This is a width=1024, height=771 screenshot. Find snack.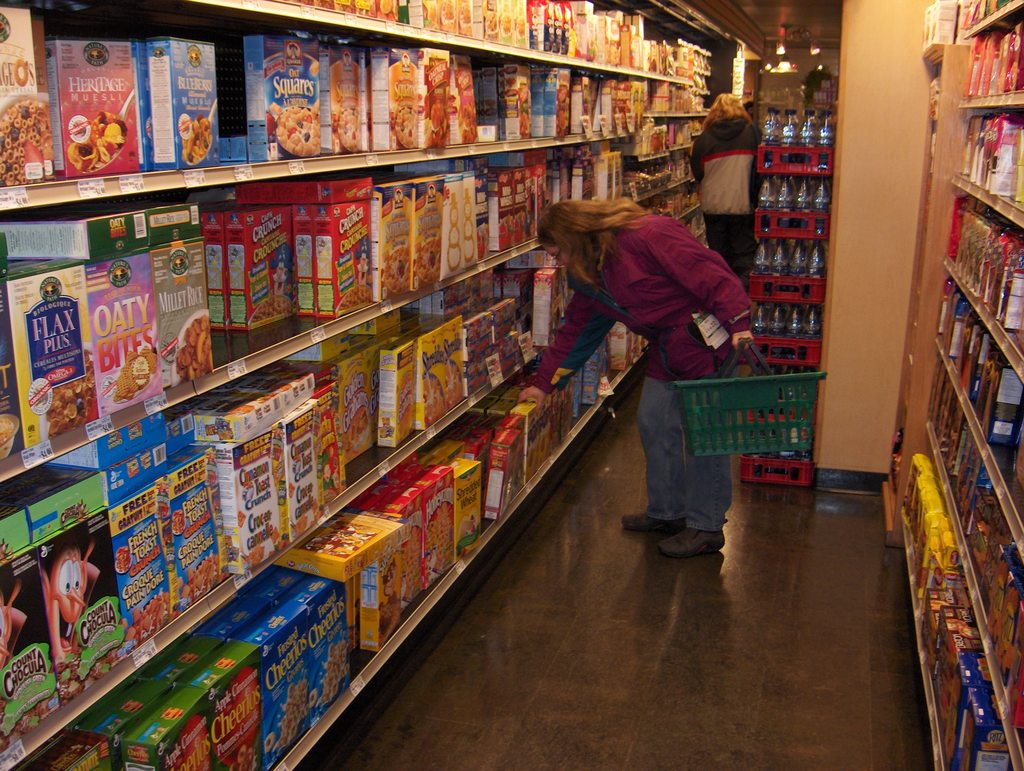
Bounding box: pyautogui.locateOnScreen(229, 744, 252, 770).
